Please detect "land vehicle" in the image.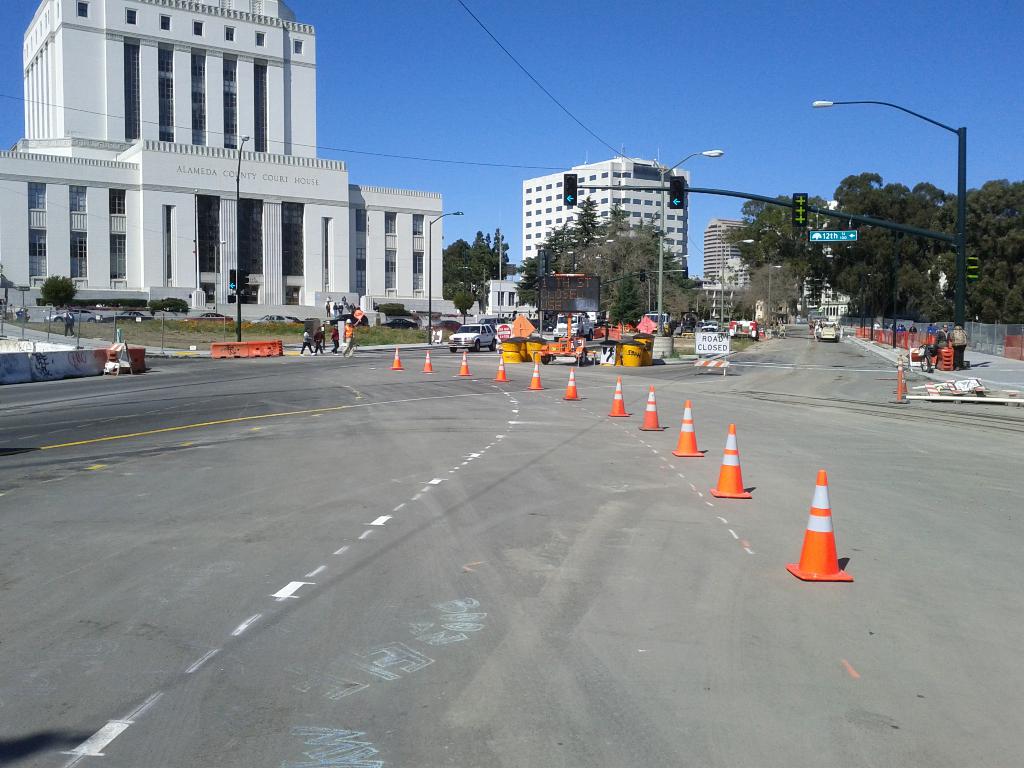
select_region(102, 308, 155, 326).
